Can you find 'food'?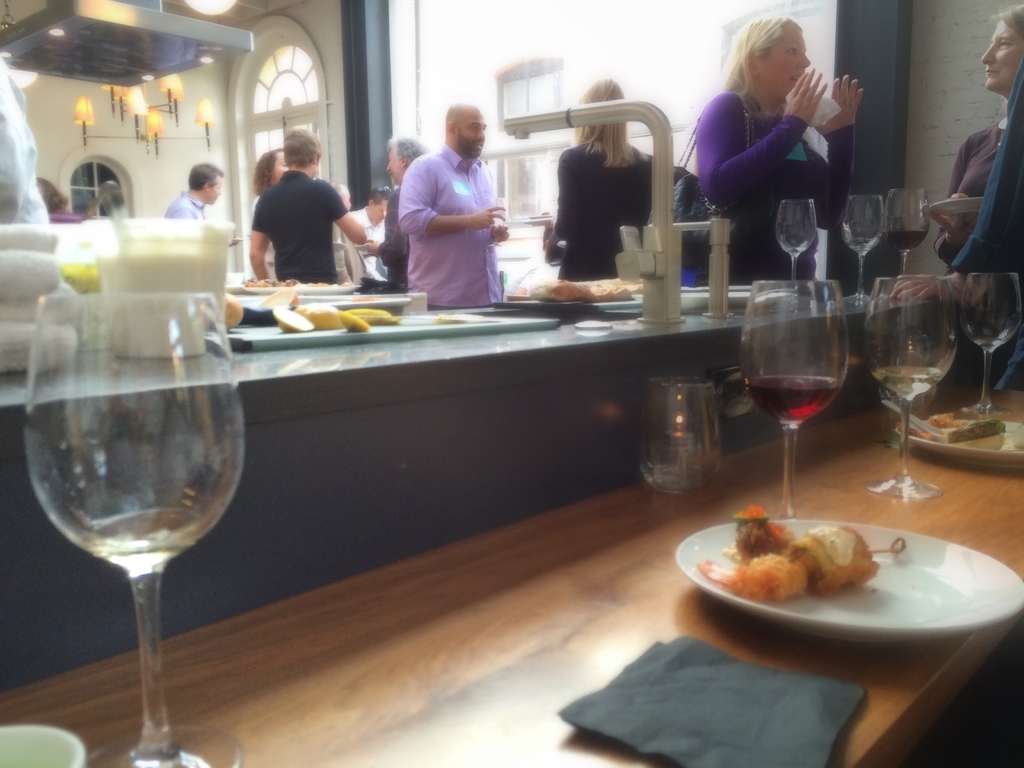
Yes, bounding box: x1=669, y1=516, x2=932, y2=624.
